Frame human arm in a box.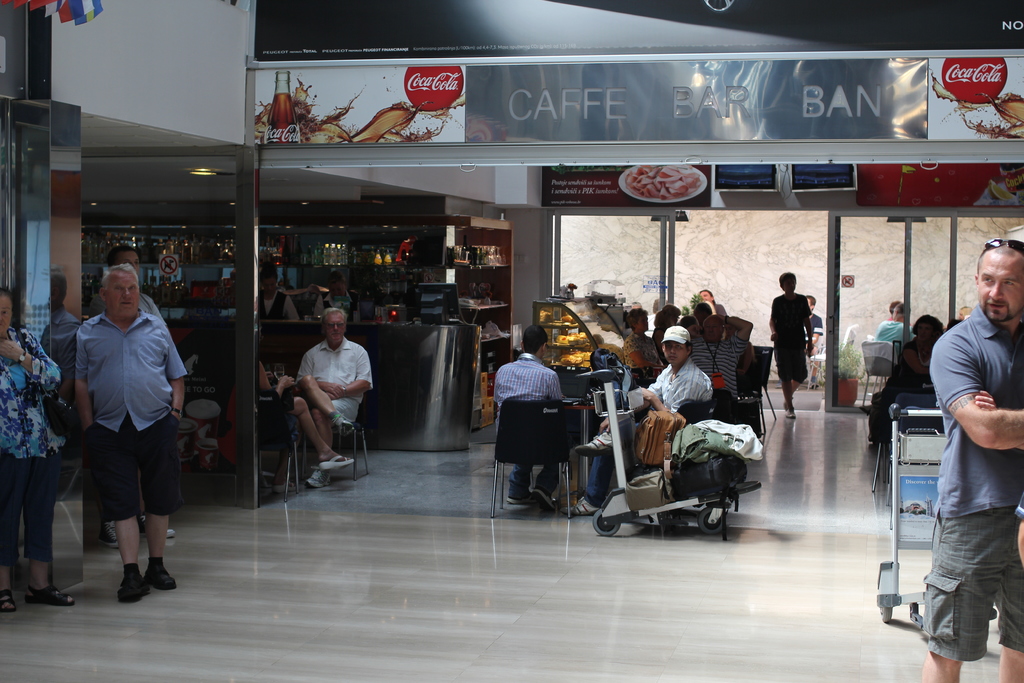
l=296, t=352, r=343, b=400.
